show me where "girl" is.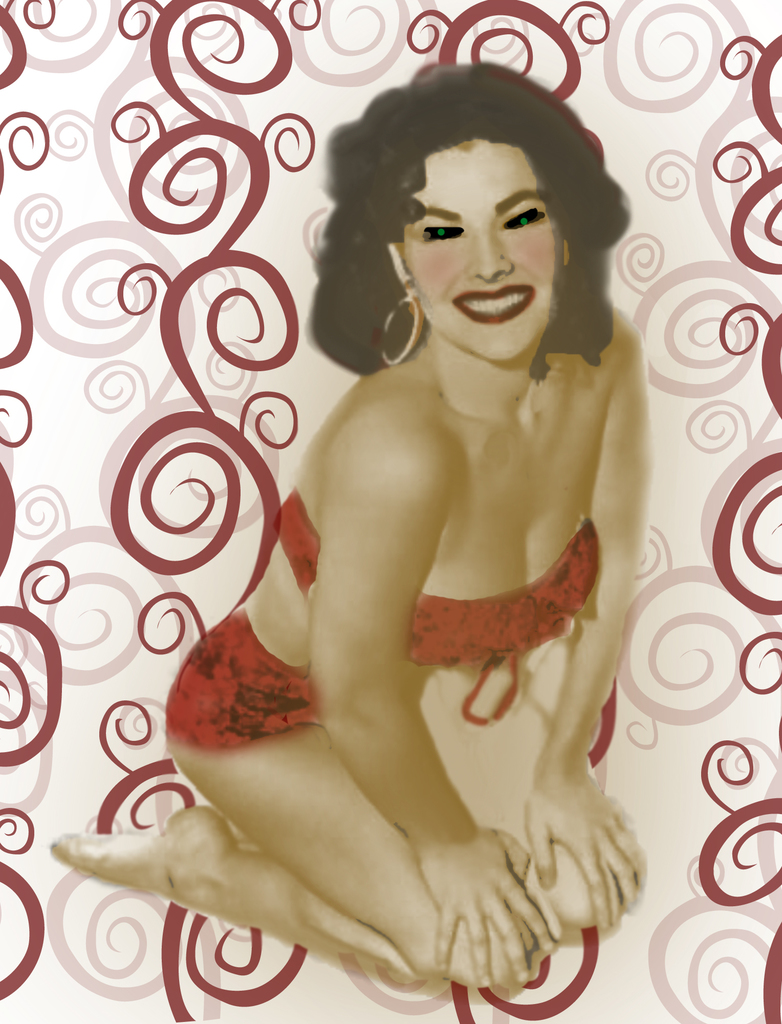
"girl" is at (40, 61, 644, 984).
